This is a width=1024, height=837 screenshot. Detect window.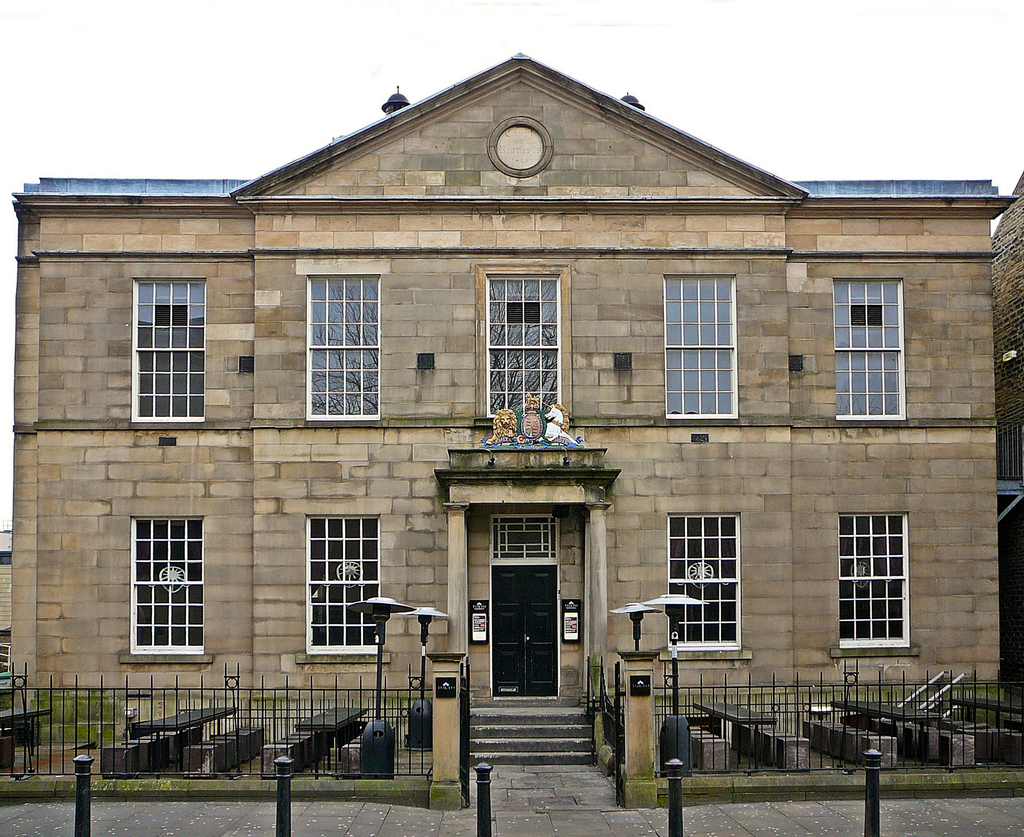
(x1=821, y1=509, x2=915, y2=650).
